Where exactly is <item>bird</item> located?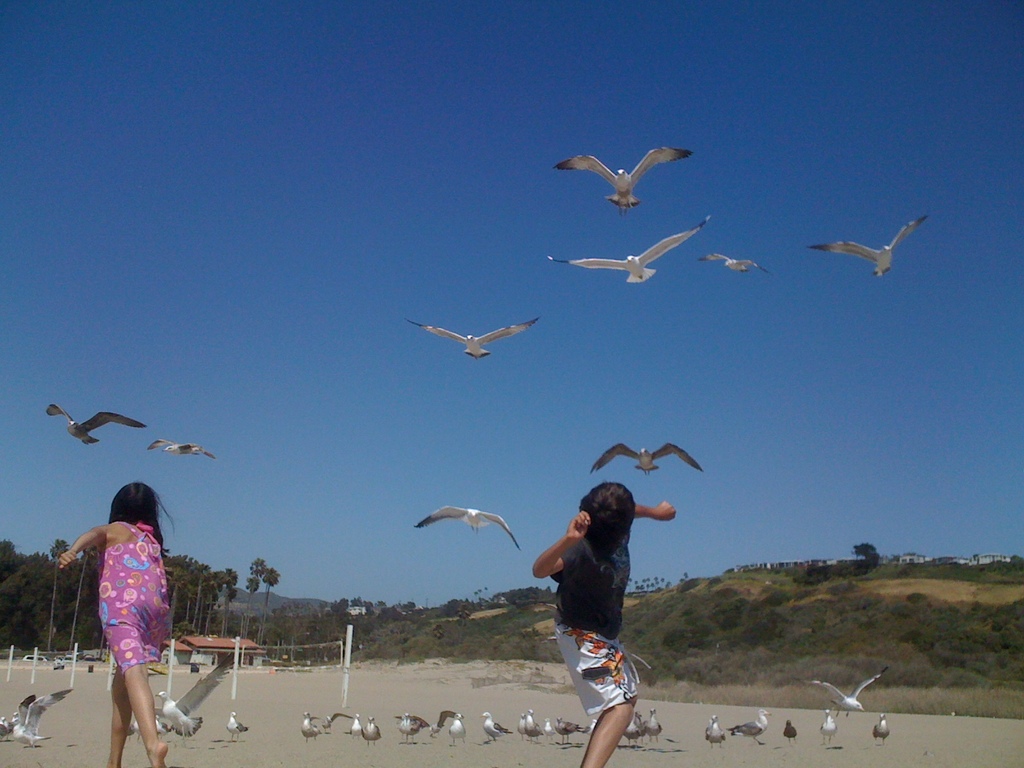
Its bounding box is bbox(701, 252, 771, 283).
